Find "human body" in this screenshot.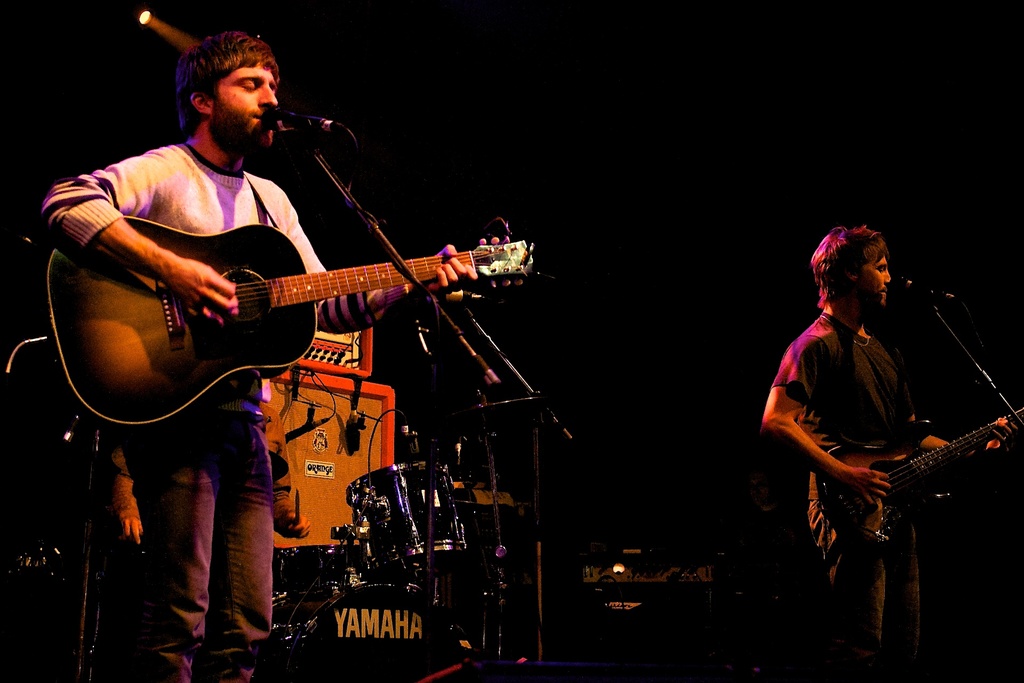
The bounding box for "human body" is [x1=781, y1=192, x2=1005, y2=636].
